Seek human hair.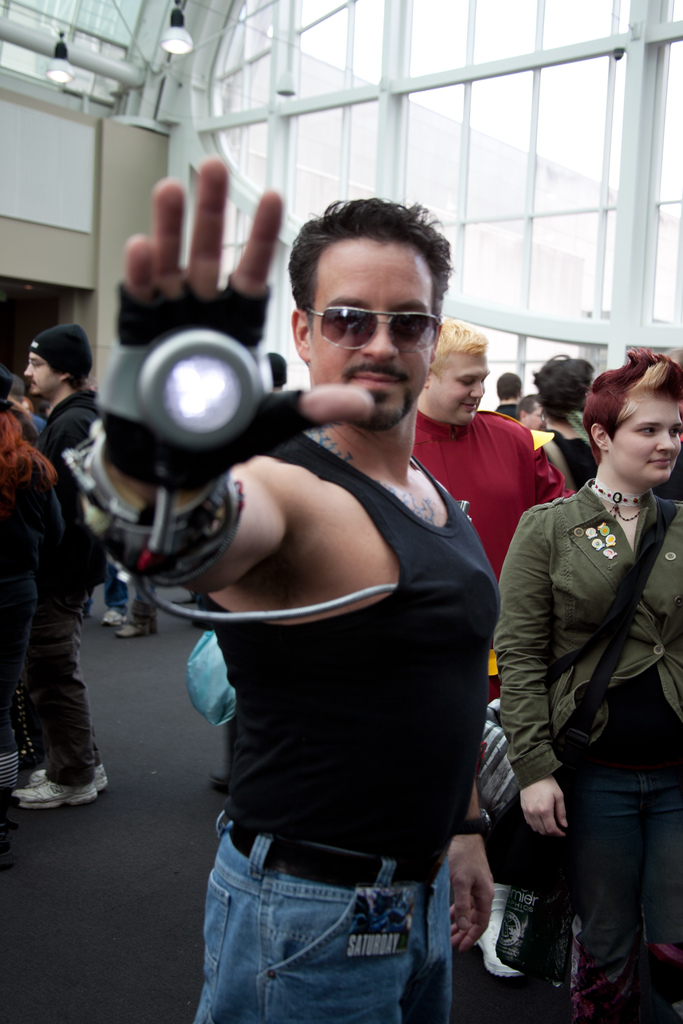
(585, 339, 681, 430).
